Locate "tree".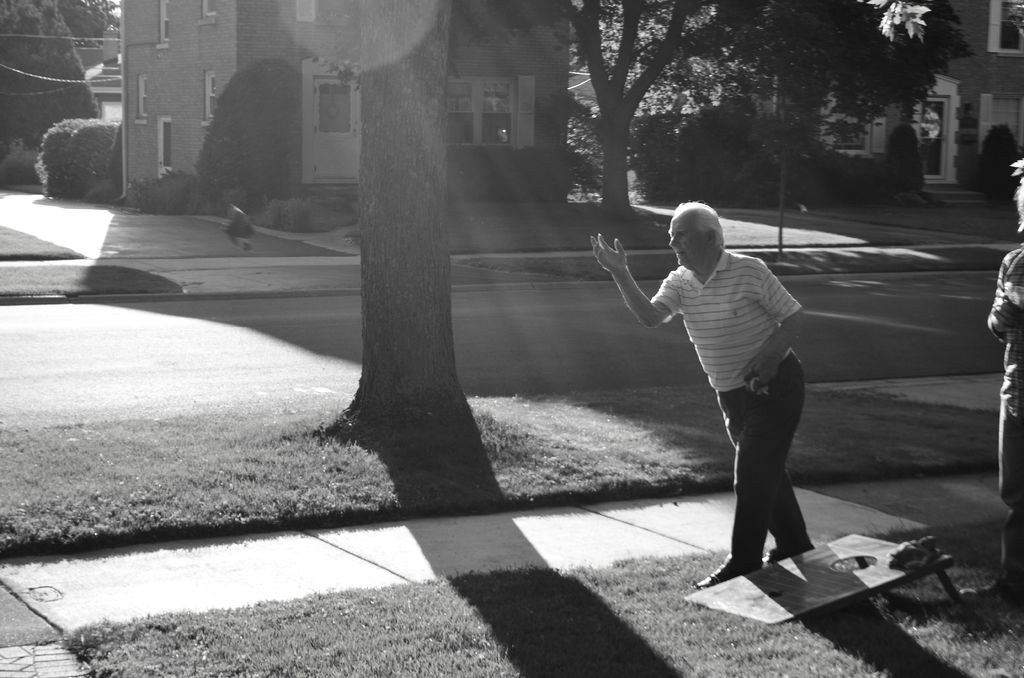
Bounding box: BBox(976, 122, 1023, 207).
